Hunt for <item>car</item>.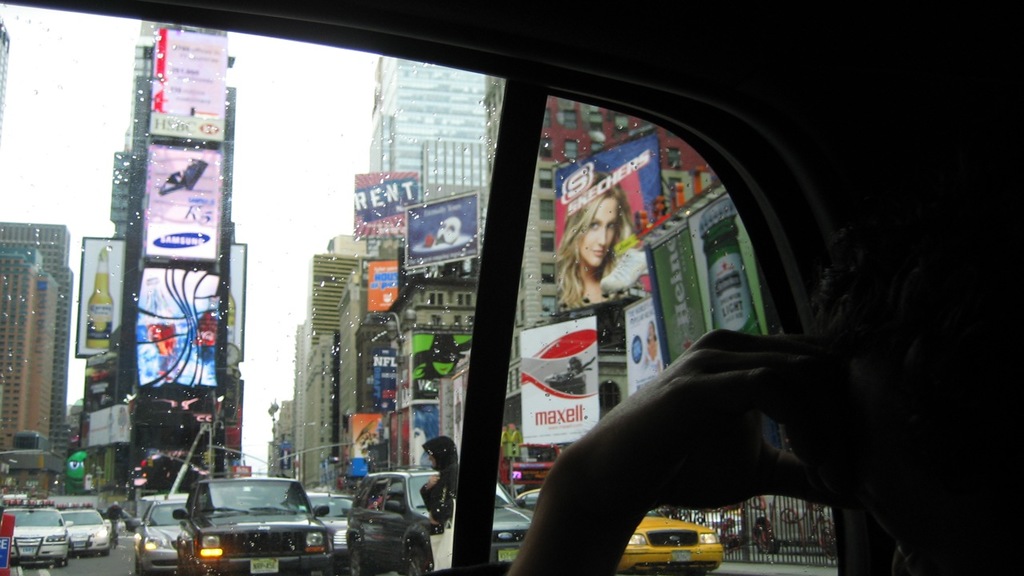
Hunted down at region(346, 465, 537, 575).
